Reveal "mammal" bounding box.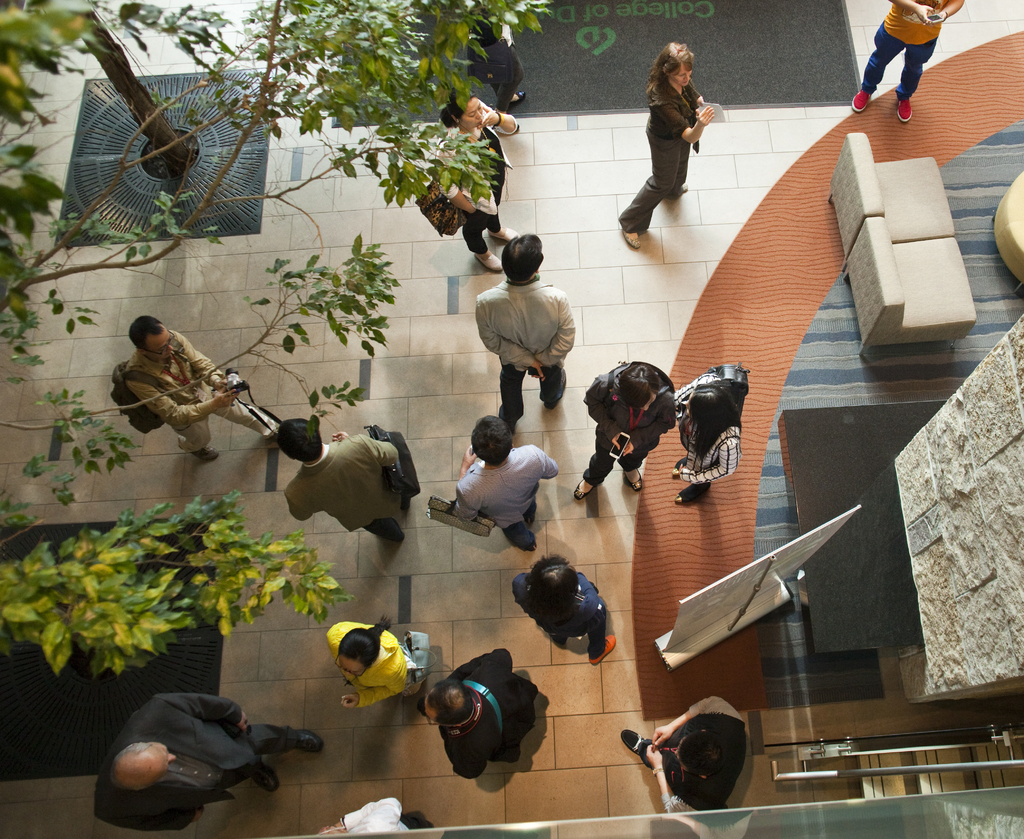
Revealed: {"x1": 668, "y1": 366, "x2": 742, "y2": 505}.
